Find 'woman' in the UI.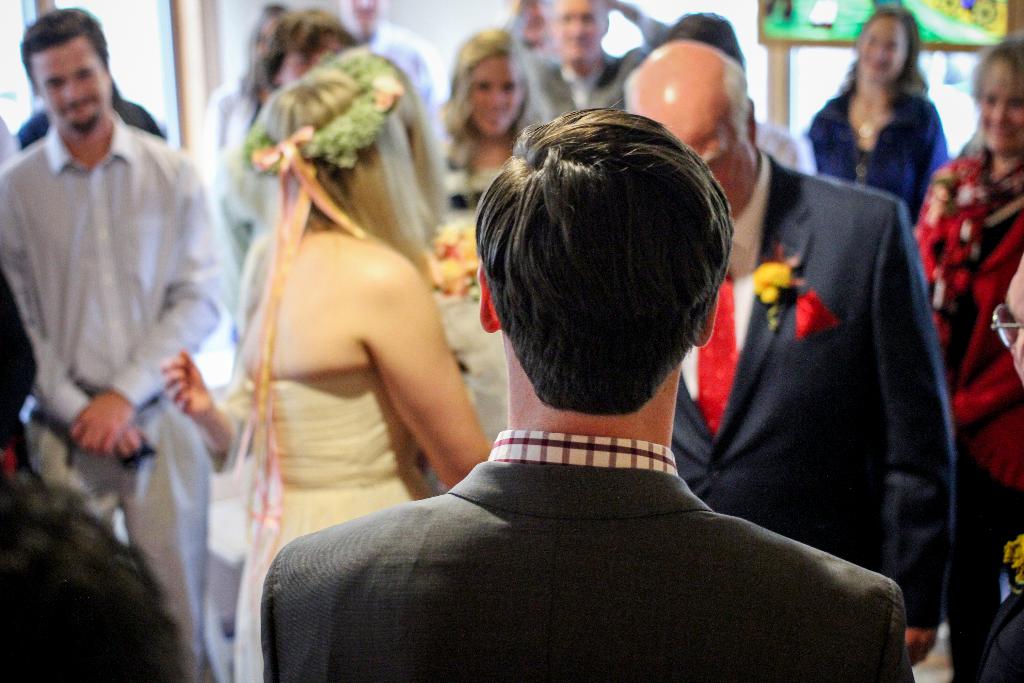
UI element at 909 40 1023 679.
